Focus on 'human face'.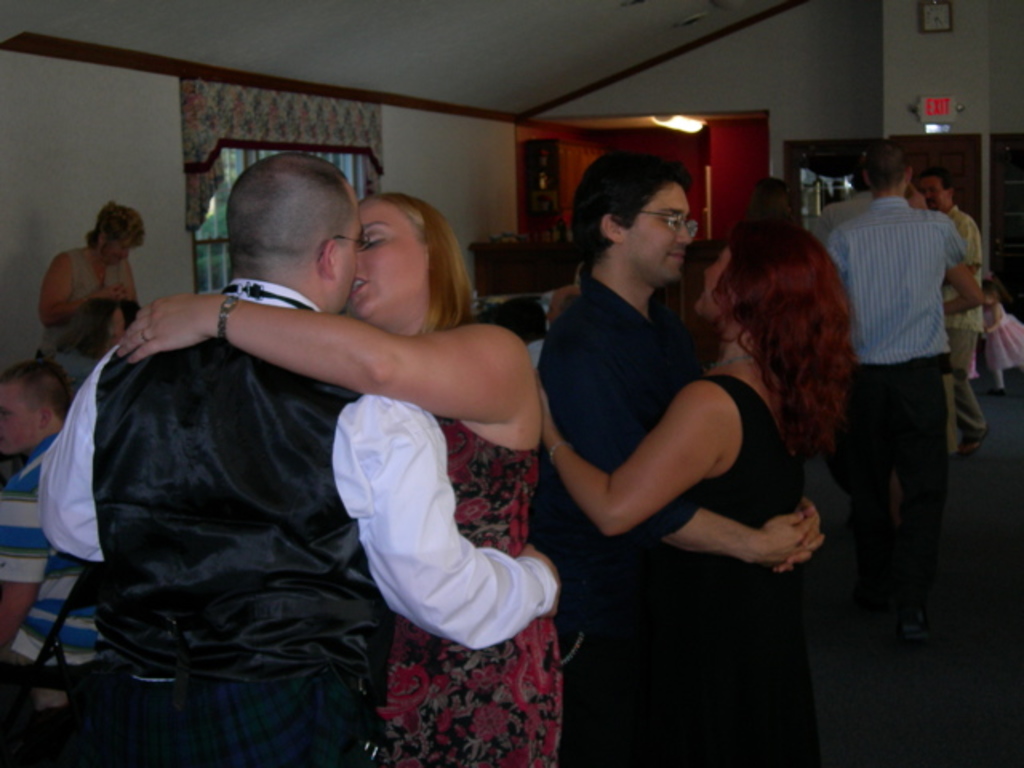
Focused at x1=0, y1=392, x2=42, y2=458.
